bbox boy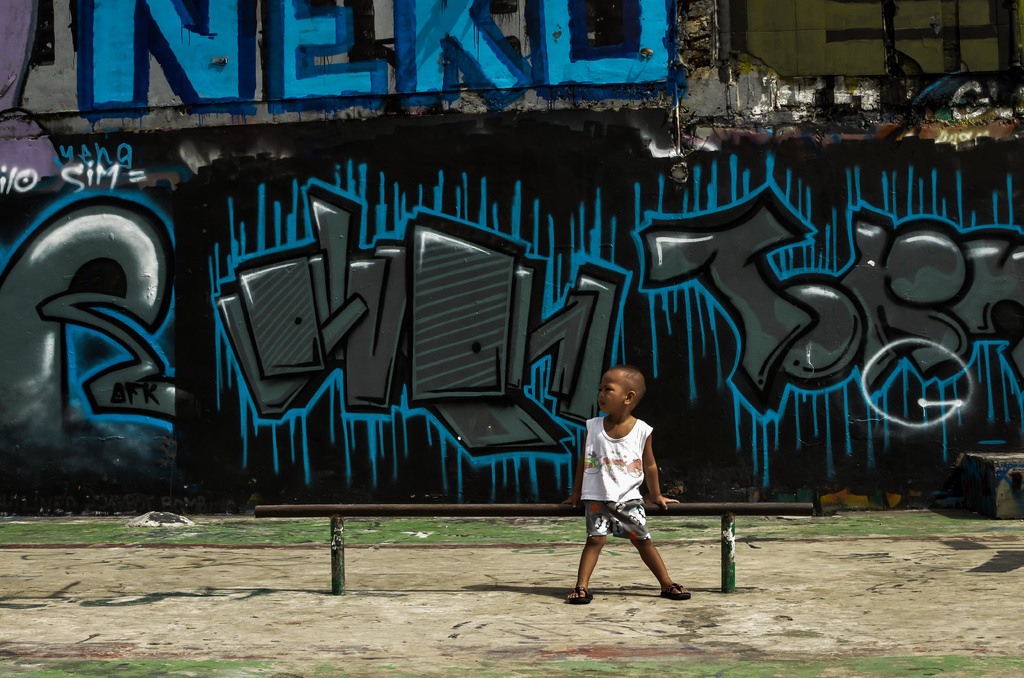
detection(564, 362, 692, 609)
